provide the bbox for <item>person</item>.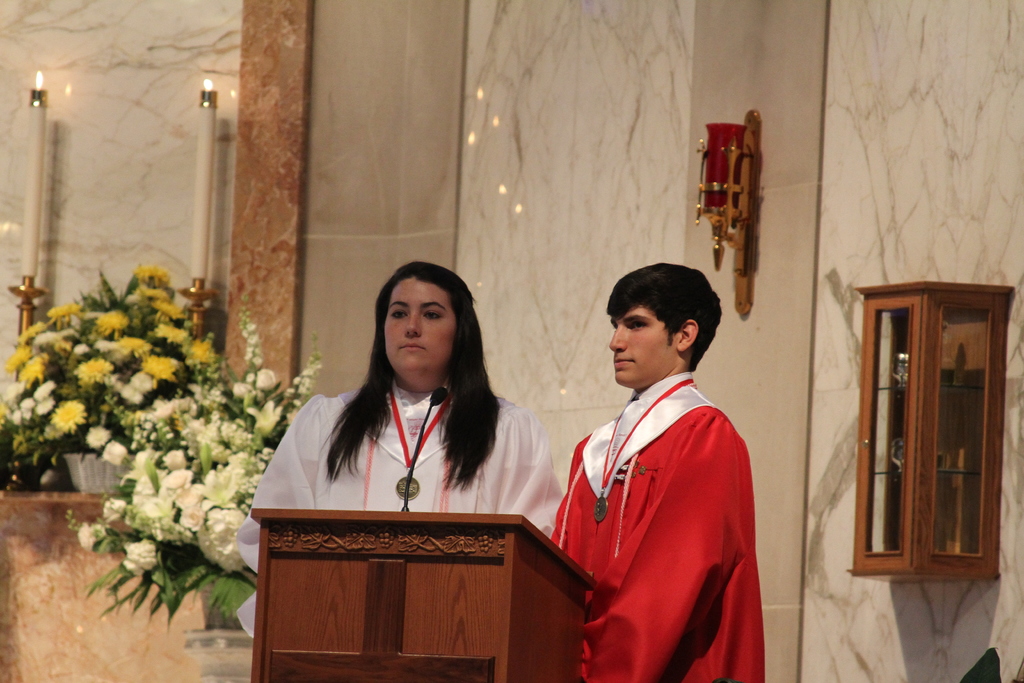
pyautogui.locateOnScreen(236, 257, 566, 641).
